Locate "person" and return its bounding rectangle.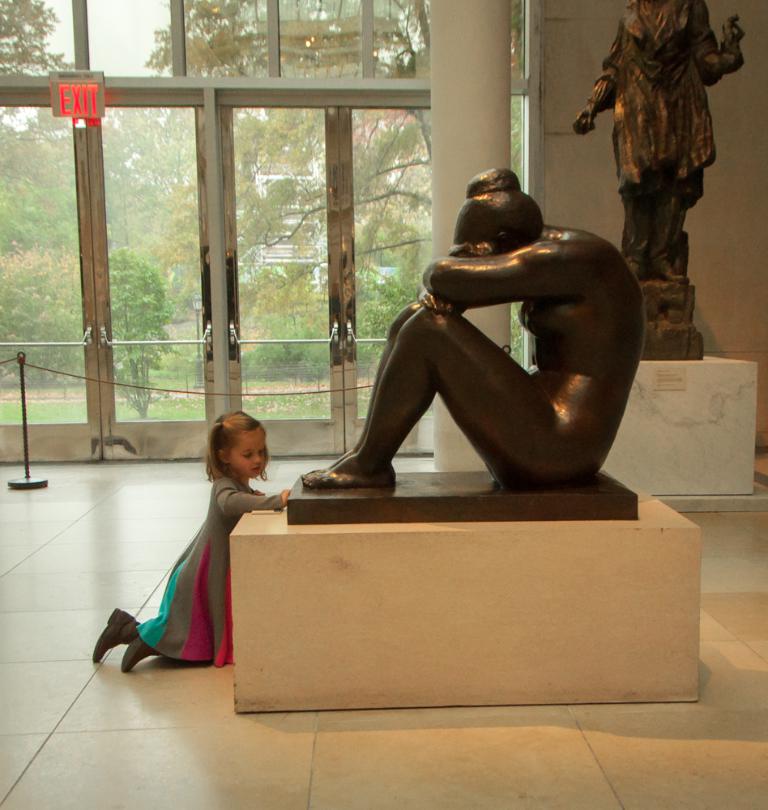
rect(96, 411, 291, 670).
